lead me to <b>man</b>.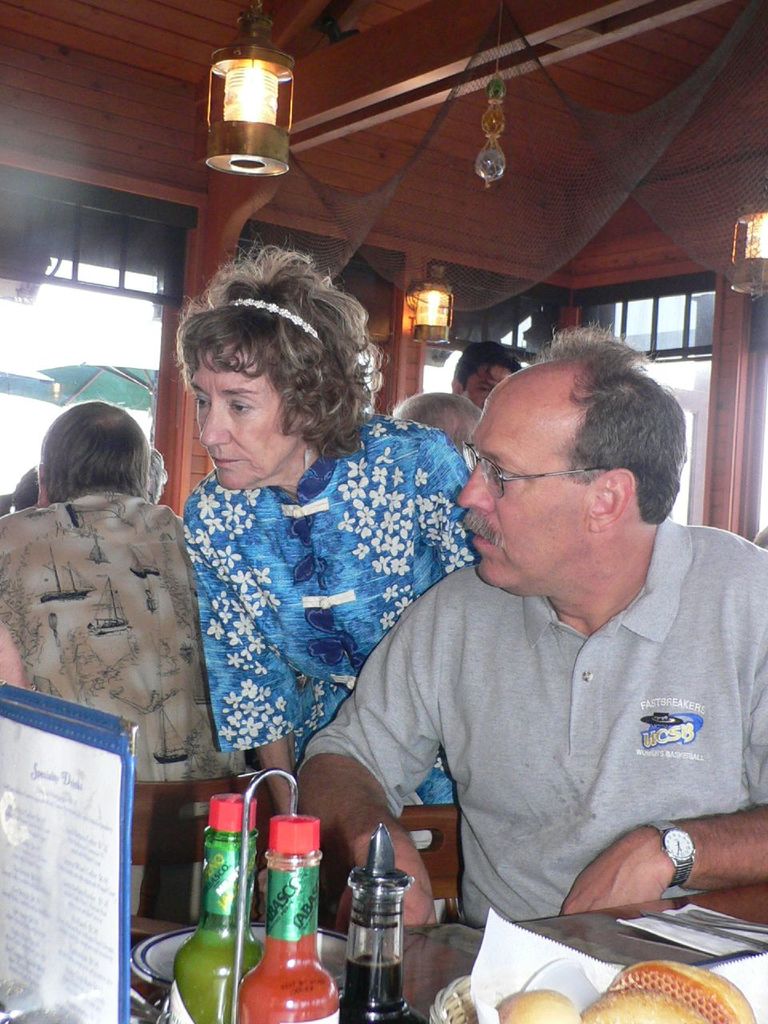
Lead to Rect(0, 398, 267, 920).
